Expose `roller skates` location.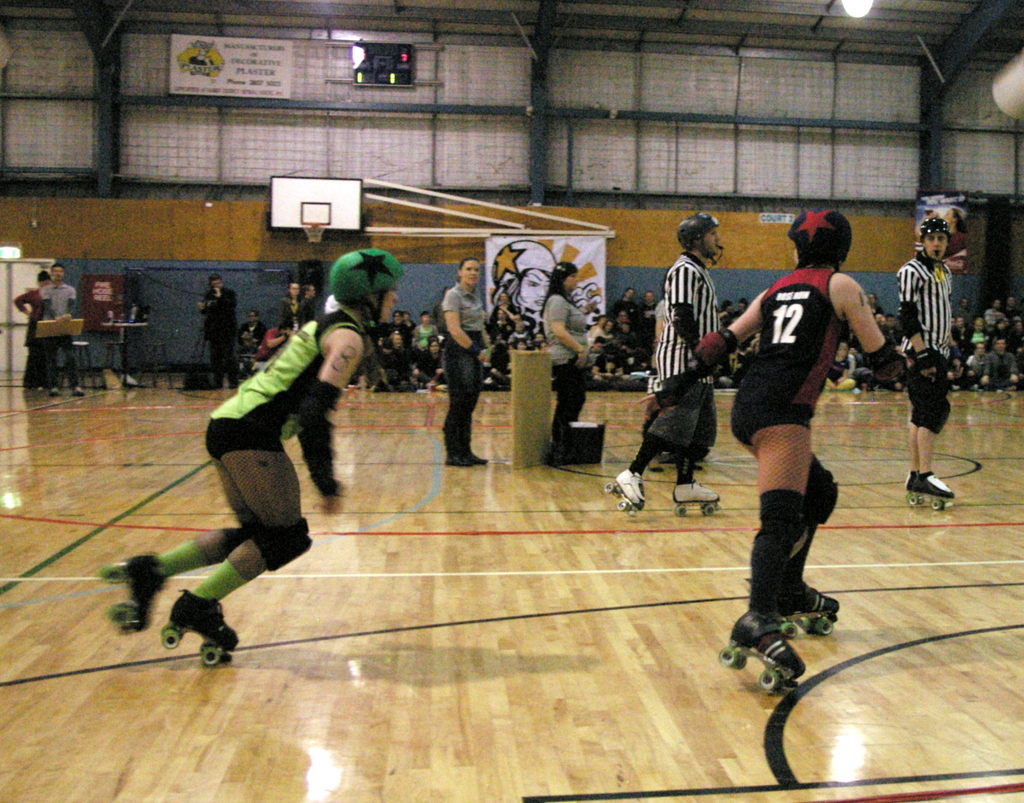
Exposed at (668, 480, 724, 519).
